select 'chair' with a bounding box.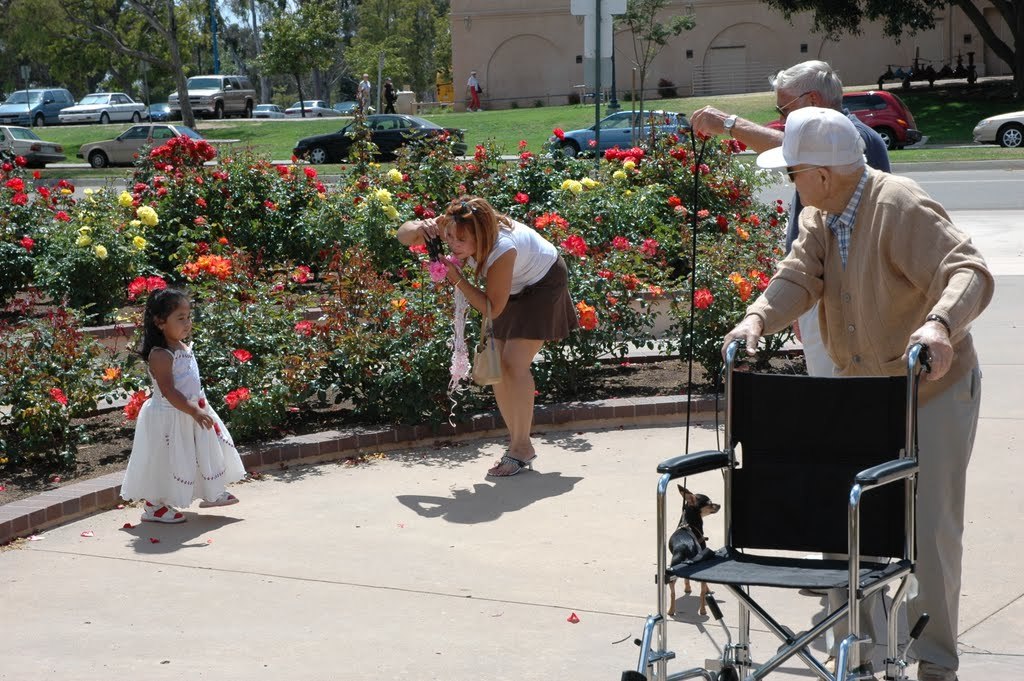
box=[654, 365, 946, 676].
